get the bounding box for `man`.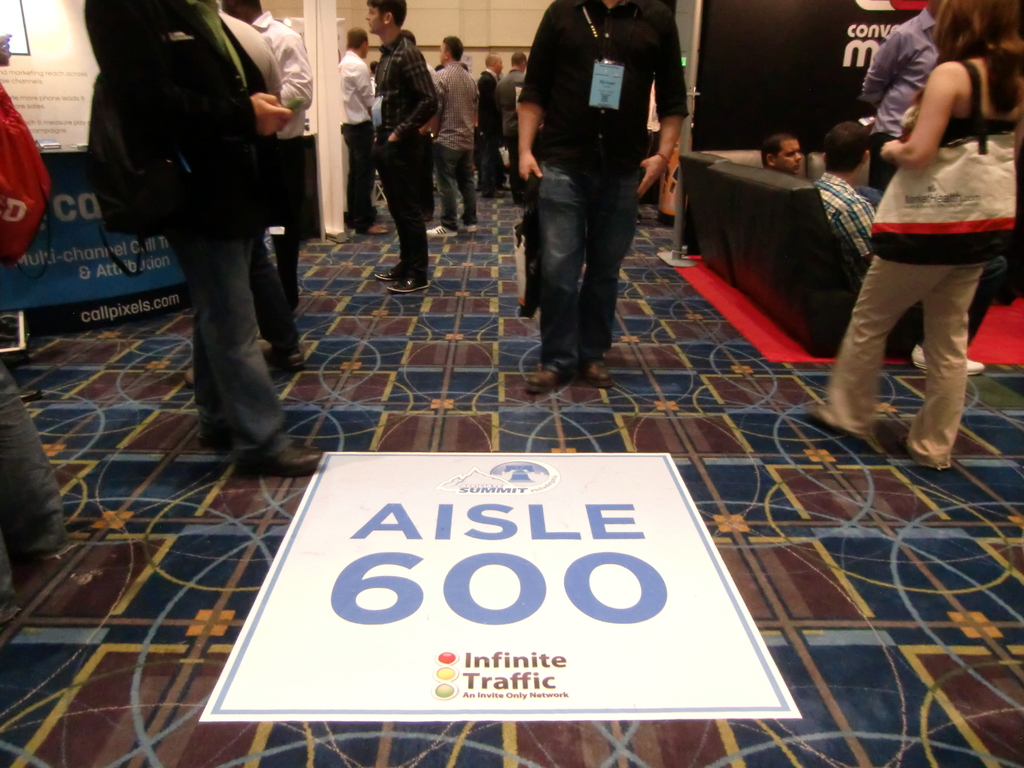
box(213, 0, 317, 250).
